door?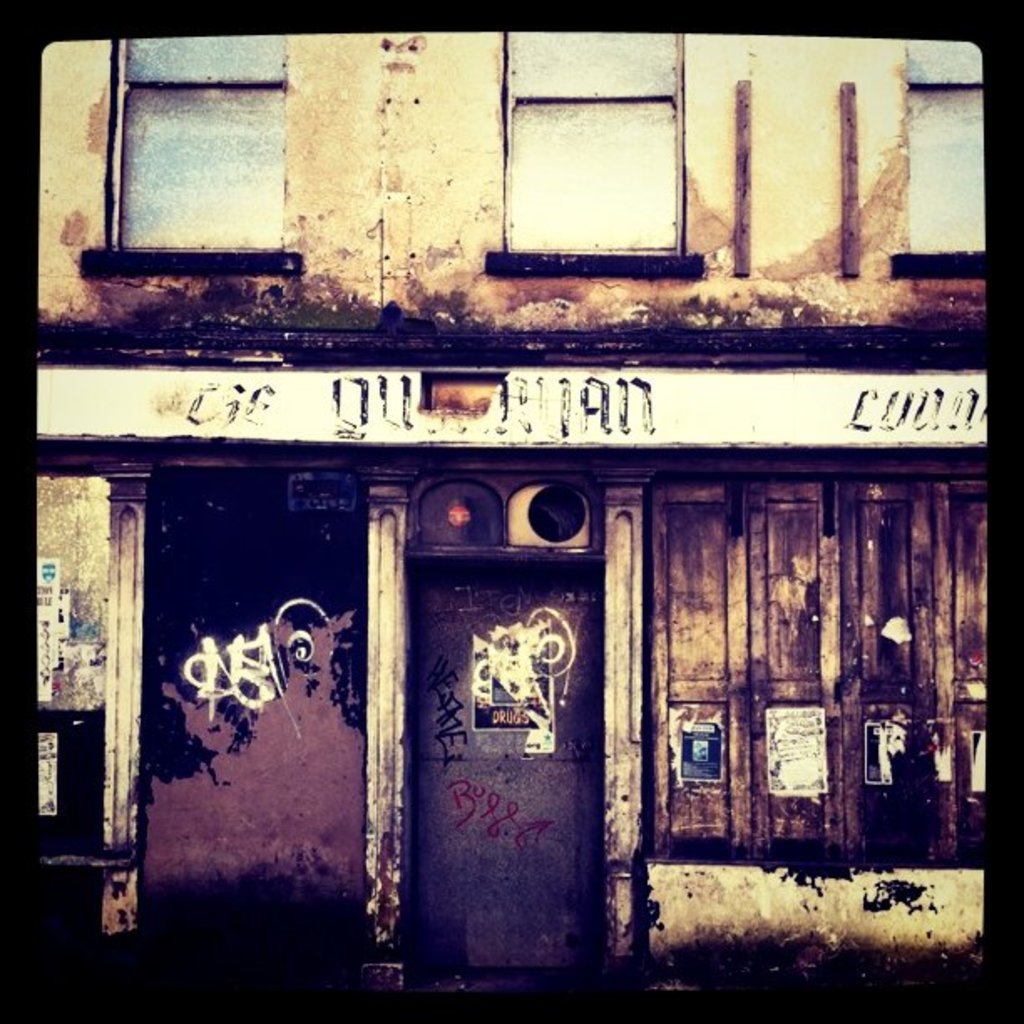
(left=403, top=559, right=606, bottom=969)
